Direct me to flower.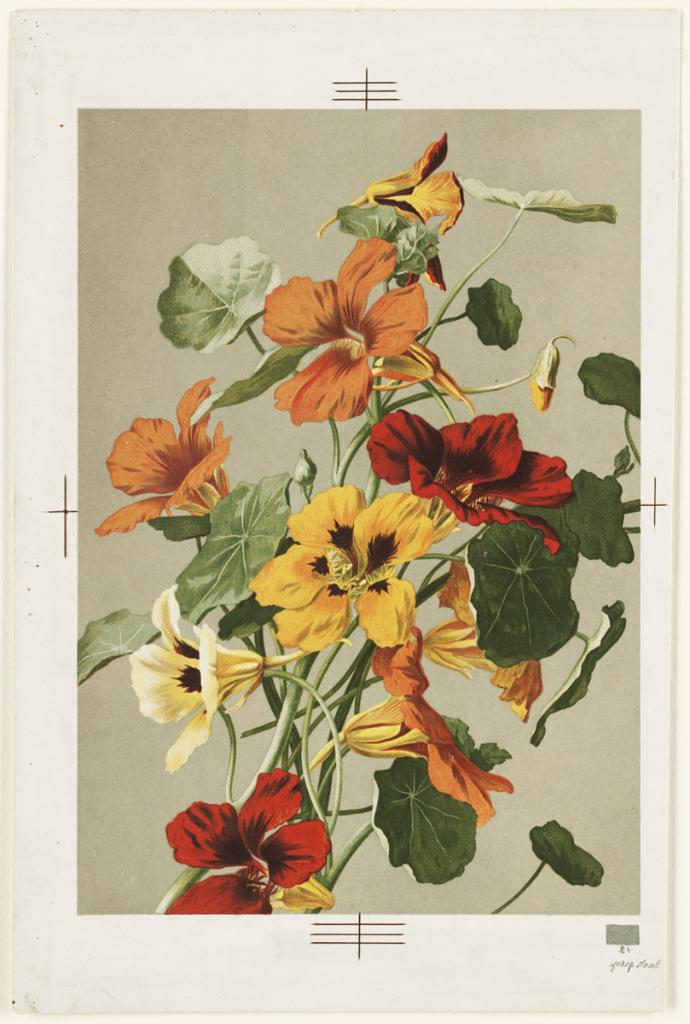
Direction: bbox=[433, 561, 546, 722].
